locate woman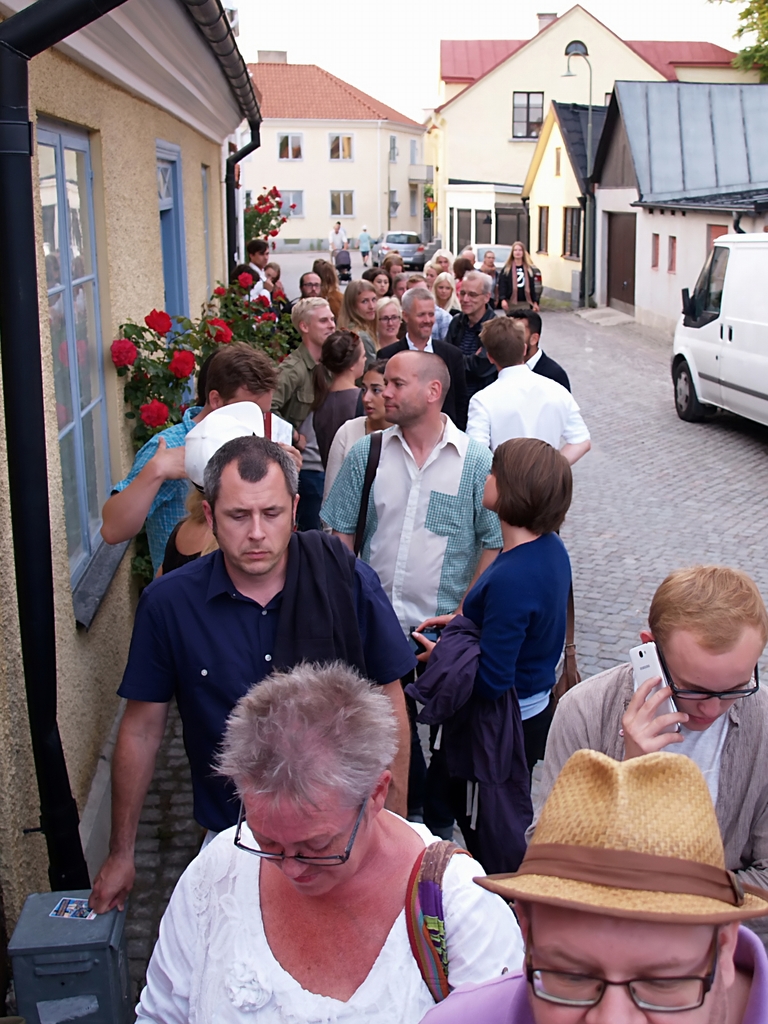
(left=263, top=262, right=280, bottom=286)
